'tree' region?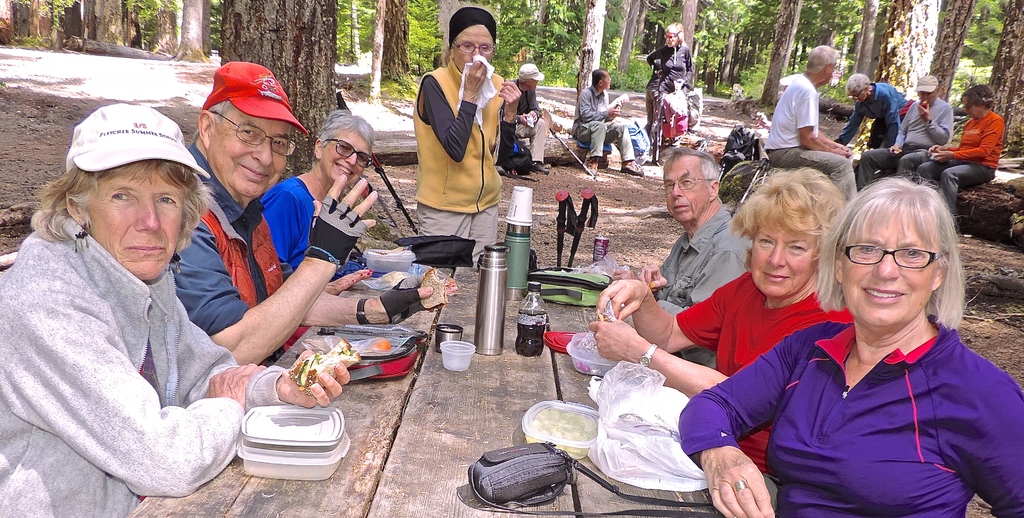
x1=8, y1=0, x2=38, y2=49
